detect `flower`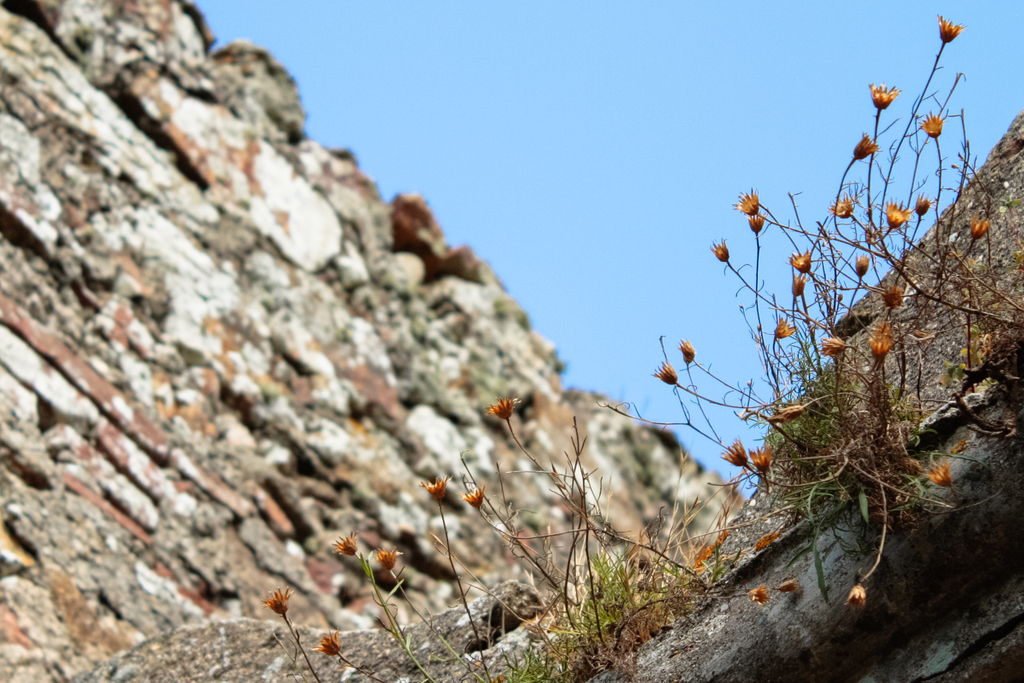
detection(733, 189, 756, 213)
